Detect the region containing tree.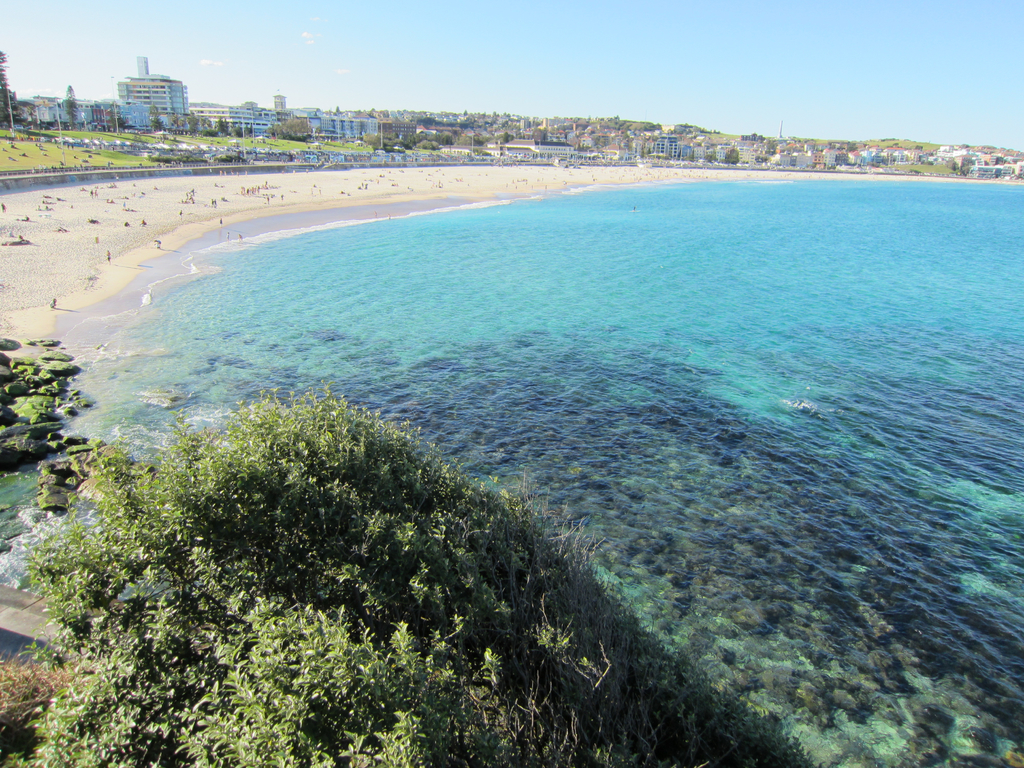
265, 116, 316, 140.
